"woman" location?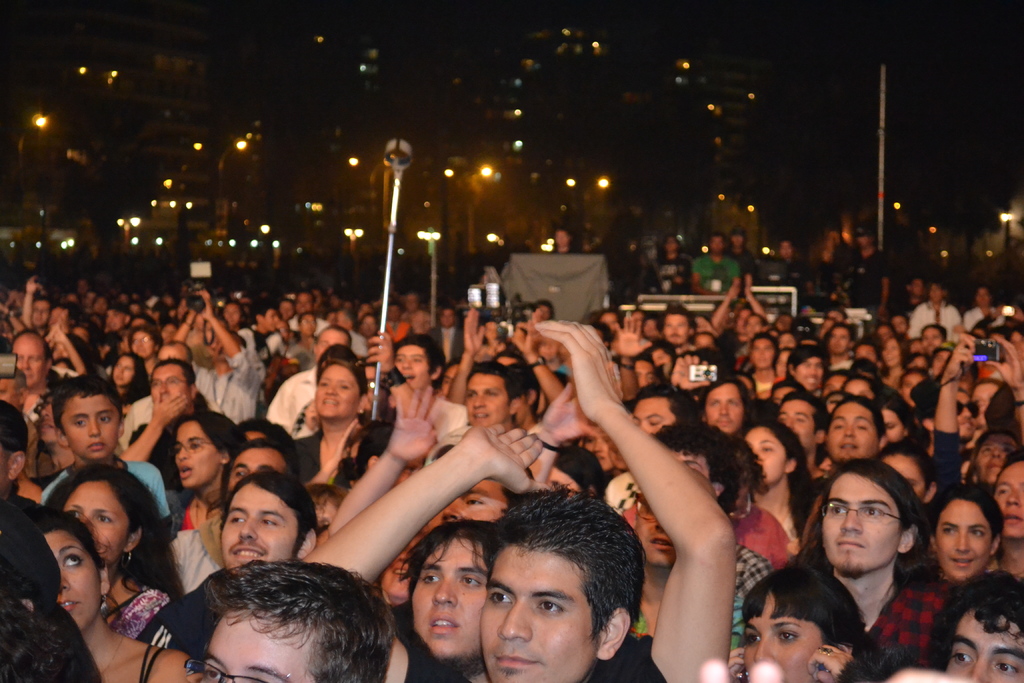
box(43, 463, 186, 638)
